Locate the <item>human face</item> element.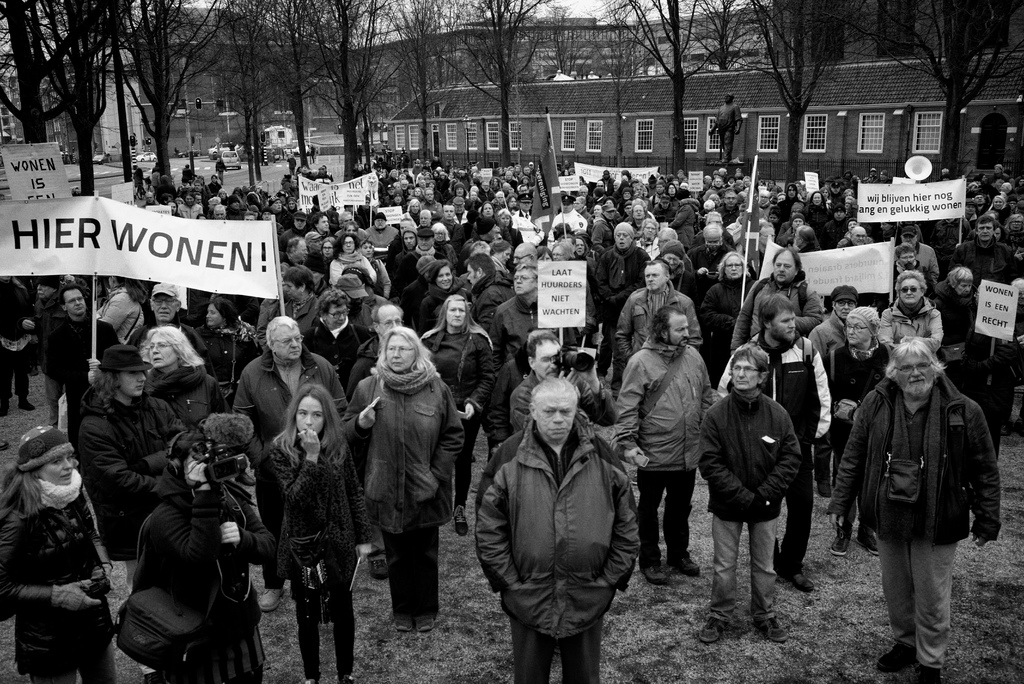
Element bbox: {"left": 613, "top": 181, "right": 620, "bottom": 191}.
